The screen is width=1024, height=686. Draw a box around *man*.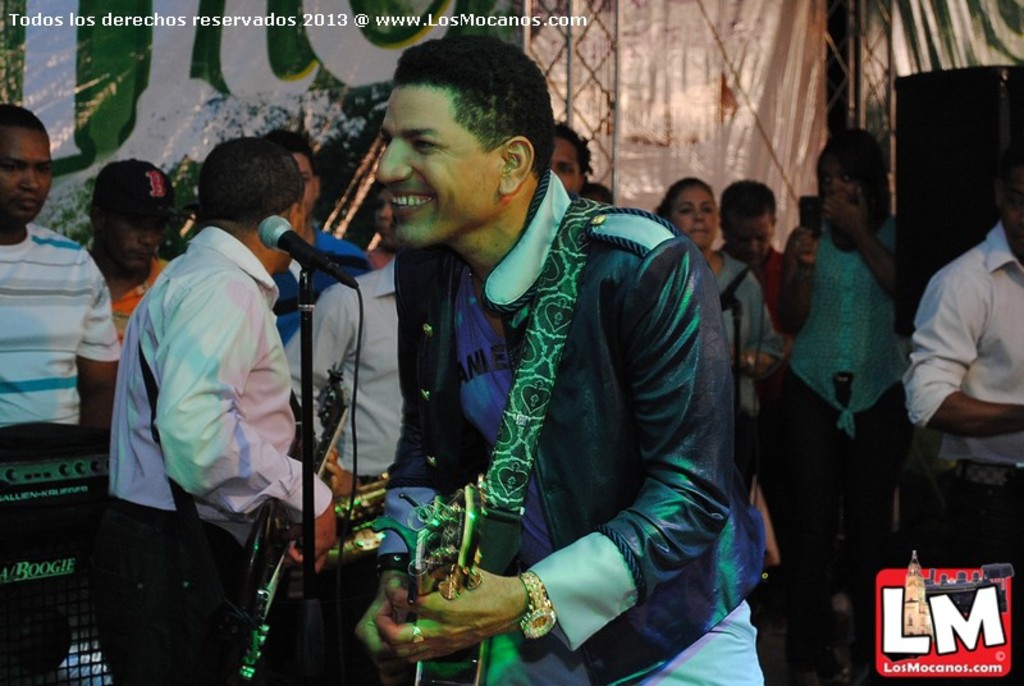
96 133 343 685.
